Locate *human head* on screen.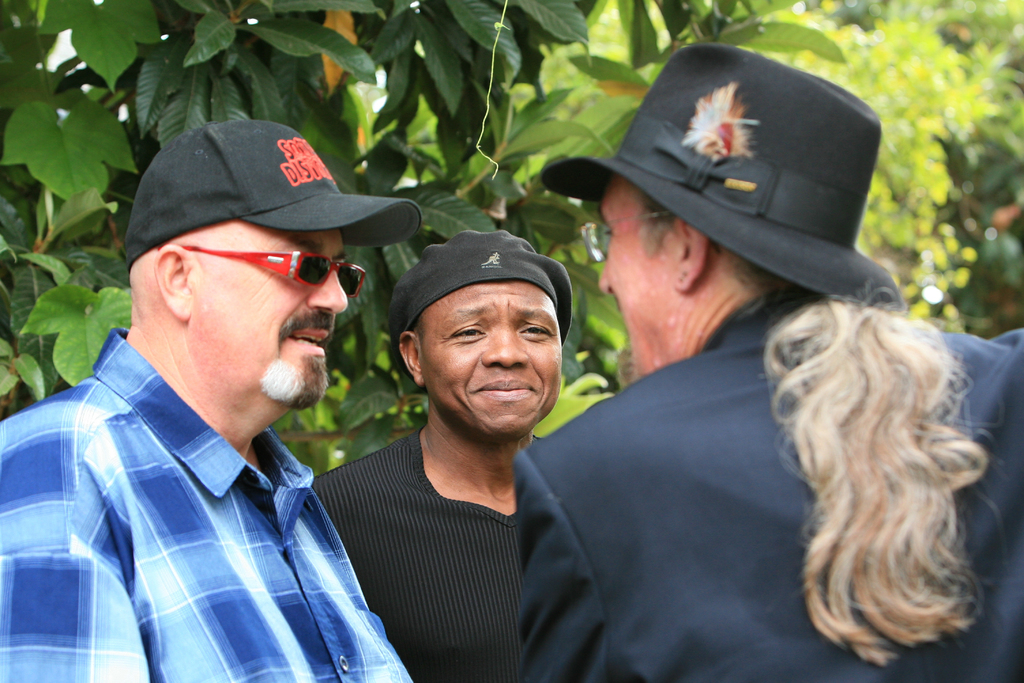
On screen at <bbox>127, 122, 425, 404</bbox>.
